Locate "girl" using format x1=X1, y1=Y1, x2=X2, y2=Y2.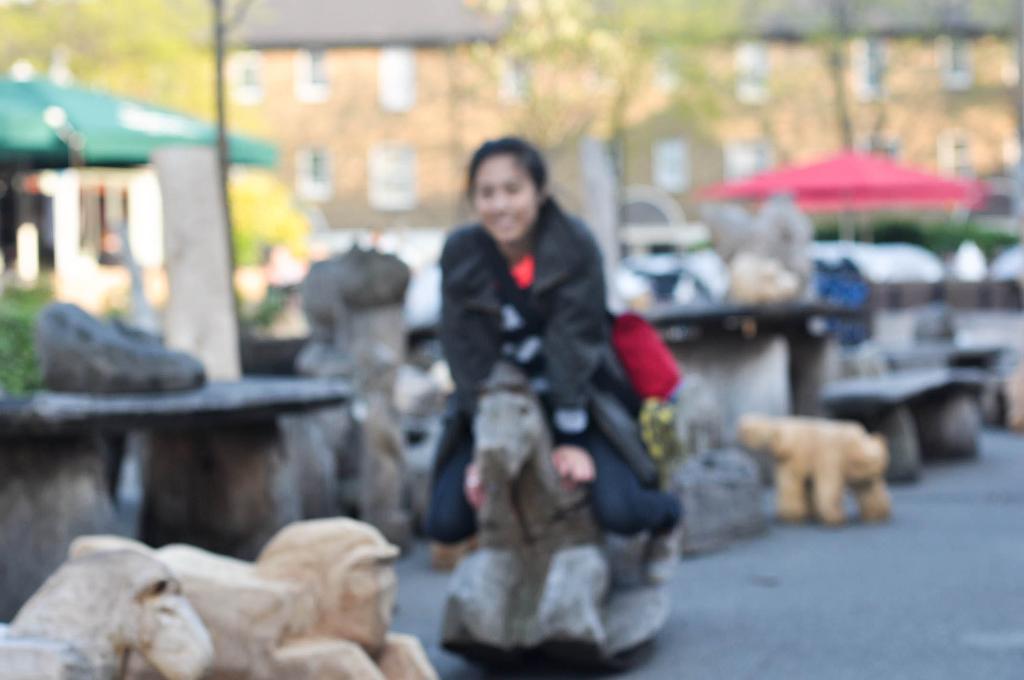
x1=427, y1=135, x2=682, y2=545.
